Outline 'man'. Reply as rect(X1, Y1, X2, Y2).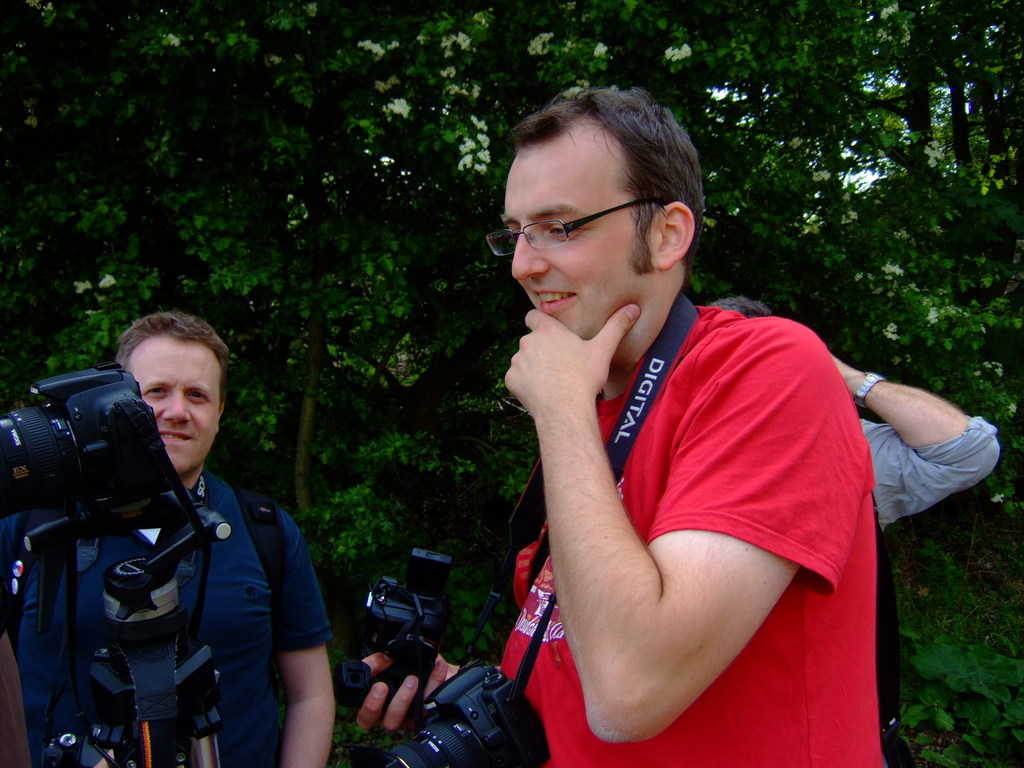
rect(0, 308, 342, 767).
